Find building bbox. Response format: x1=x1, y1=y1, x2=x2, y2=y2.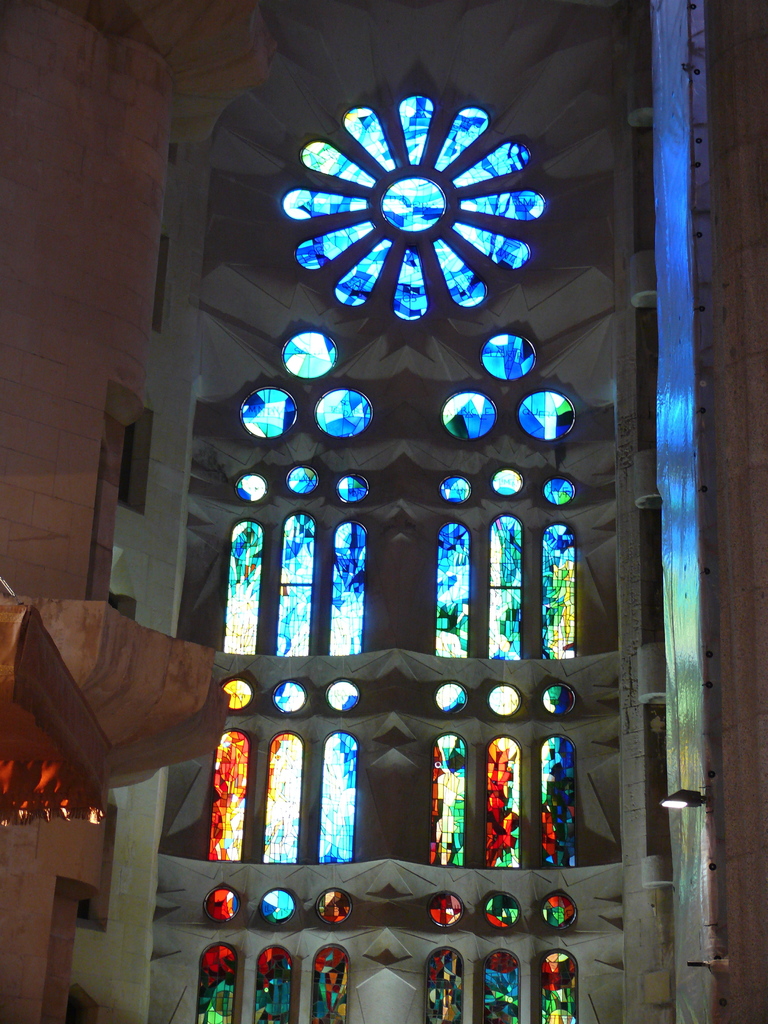
x1=0, y1=0, x2=767, y2=1023.
